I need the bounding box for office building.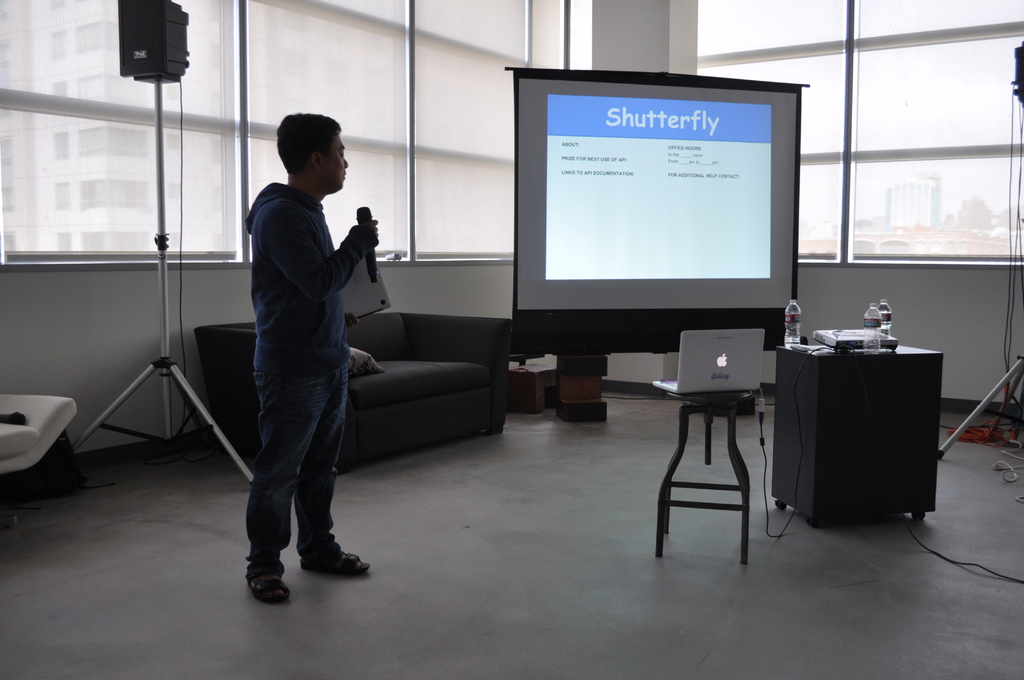
Here it is: Rect(0, 0, 1023, 679).
